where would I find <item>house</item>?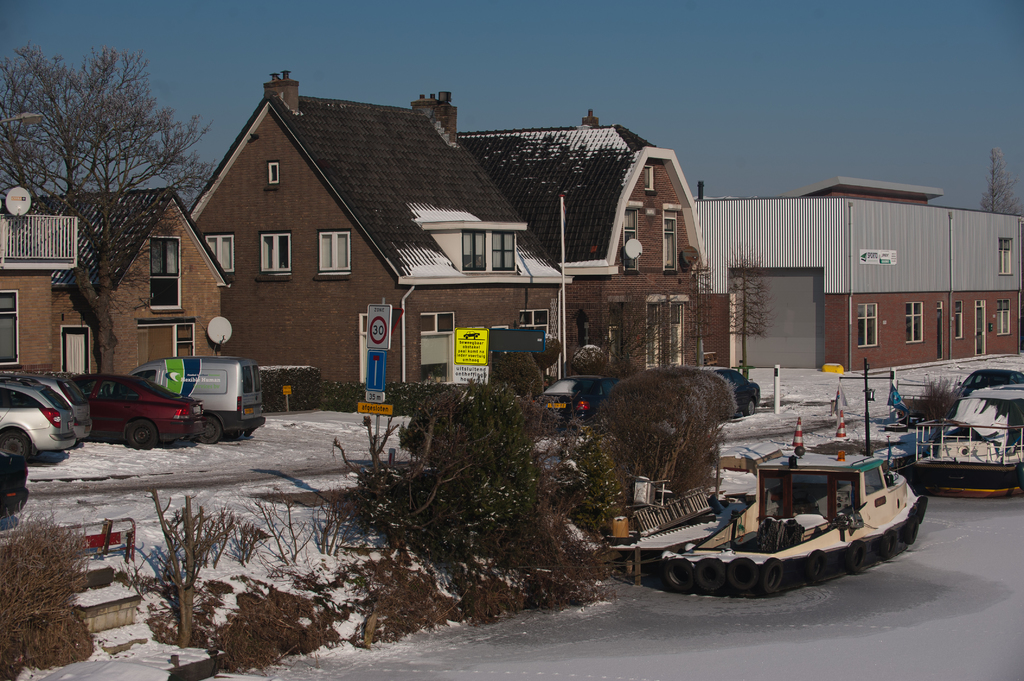
At bbox(455, 108, 704, 378).
